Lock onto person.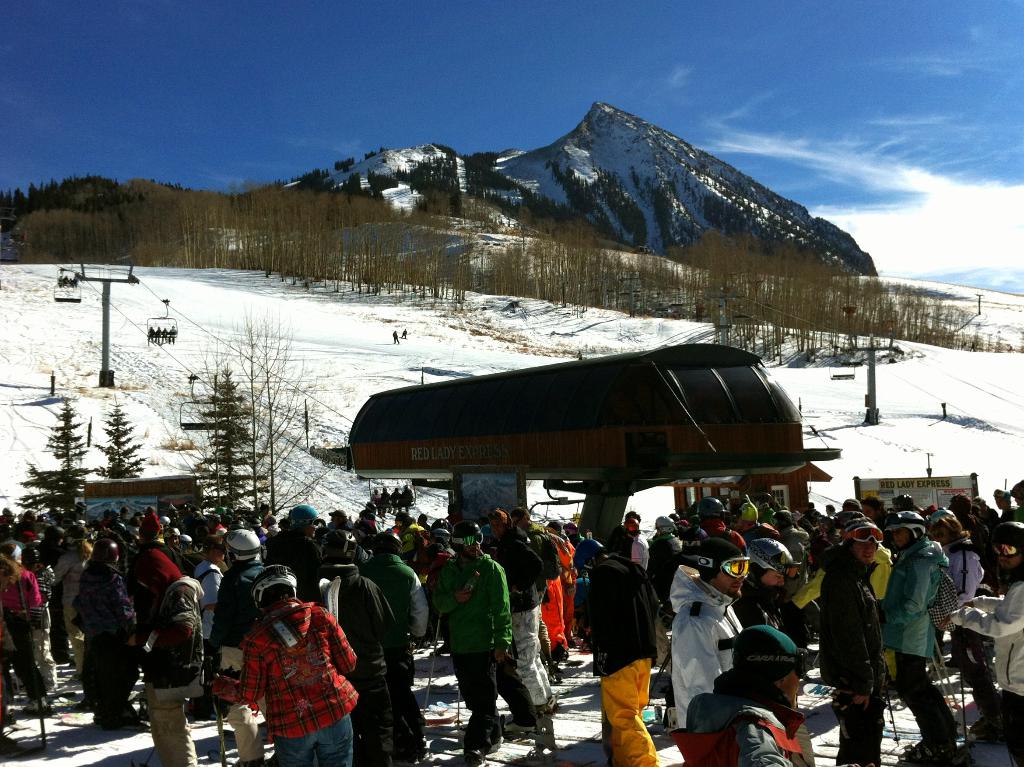
Locked: detection(76, 534, 141, 733).
